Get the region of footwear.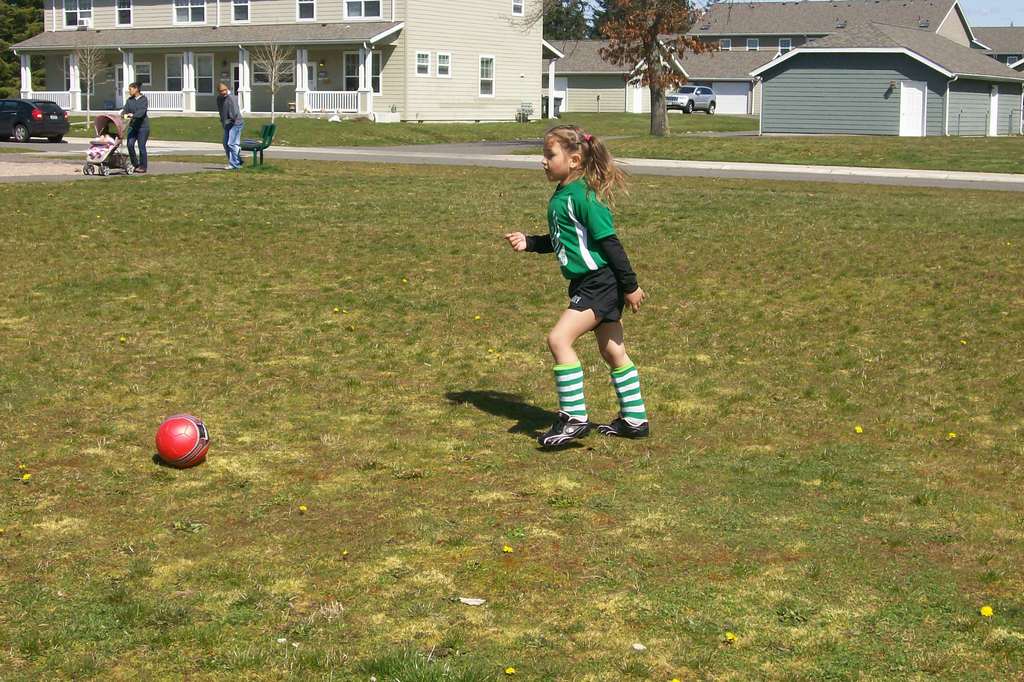
Rect(593, 416, 651, 439).
